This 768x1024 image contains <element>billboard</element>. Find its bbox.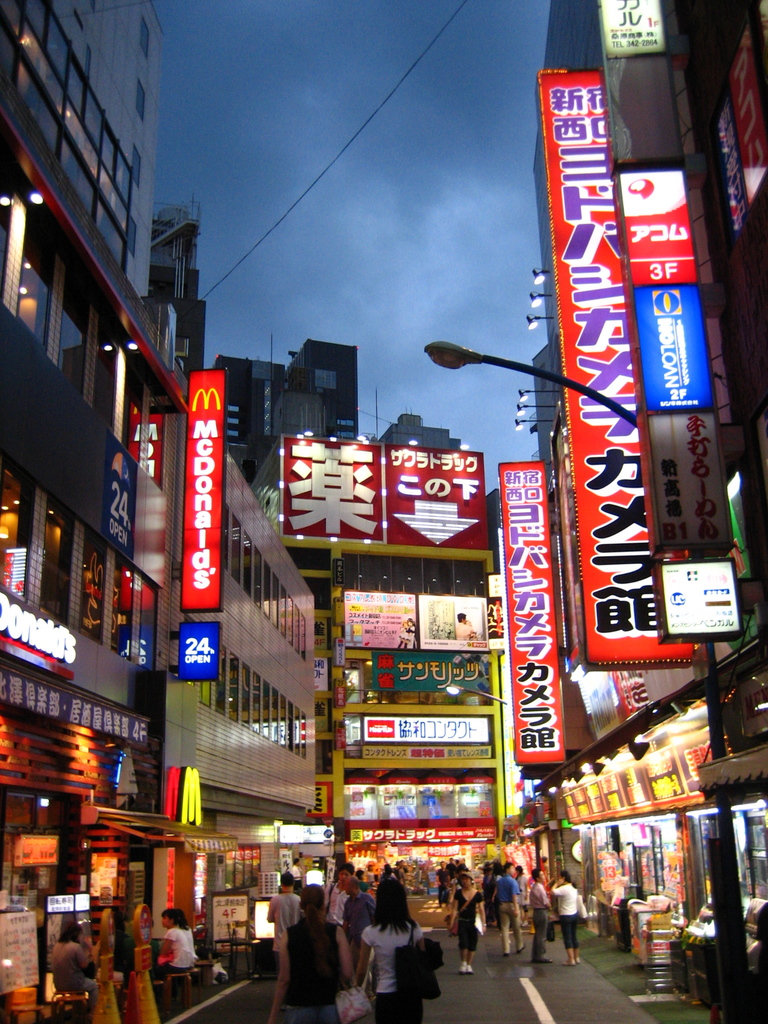
<box>173,375,227,607</box>.
